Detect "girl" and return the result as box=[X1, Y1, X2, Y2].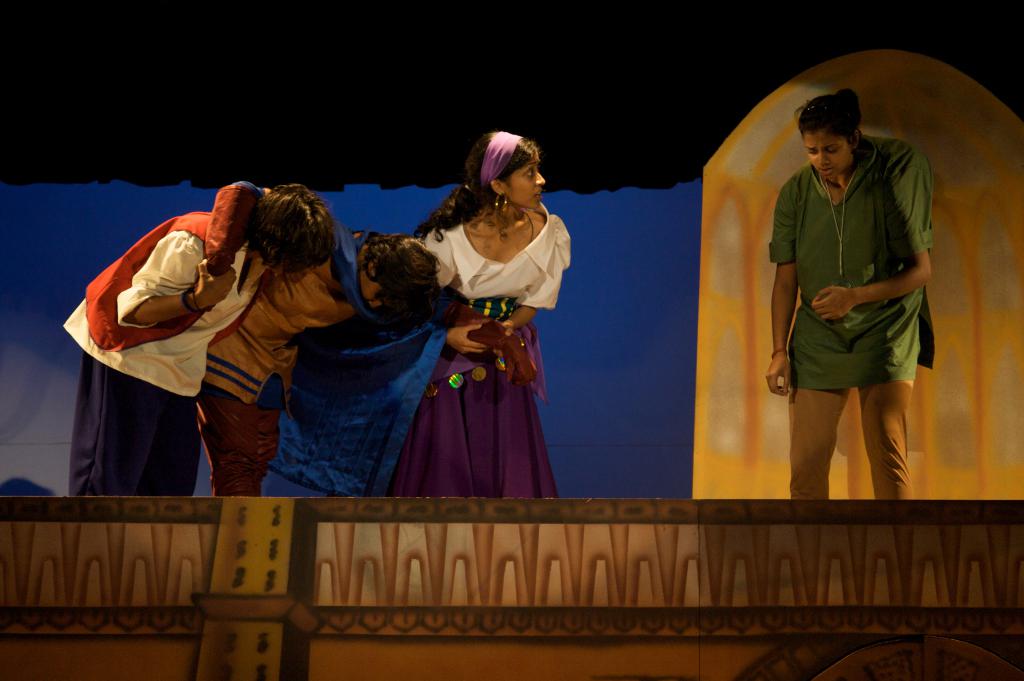
box=[408, 128, 573, 494].
